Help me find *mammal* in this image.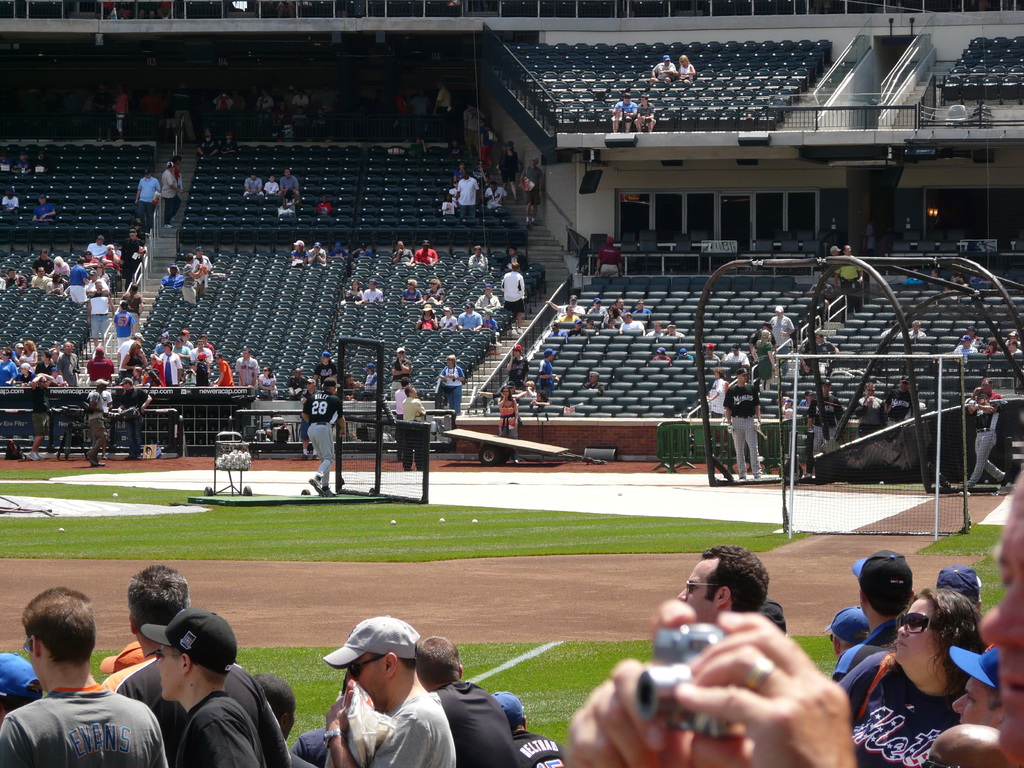
Found it: detection(29, 191, 56, 220).
